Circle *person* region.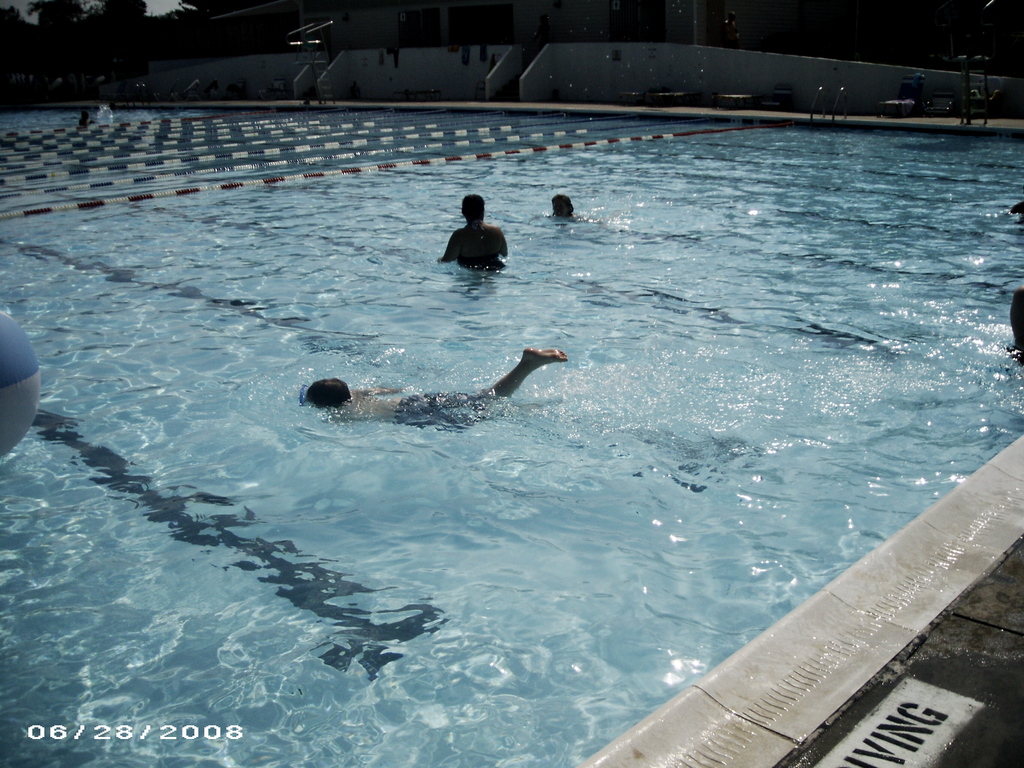
Region: 543 193 584 225.
